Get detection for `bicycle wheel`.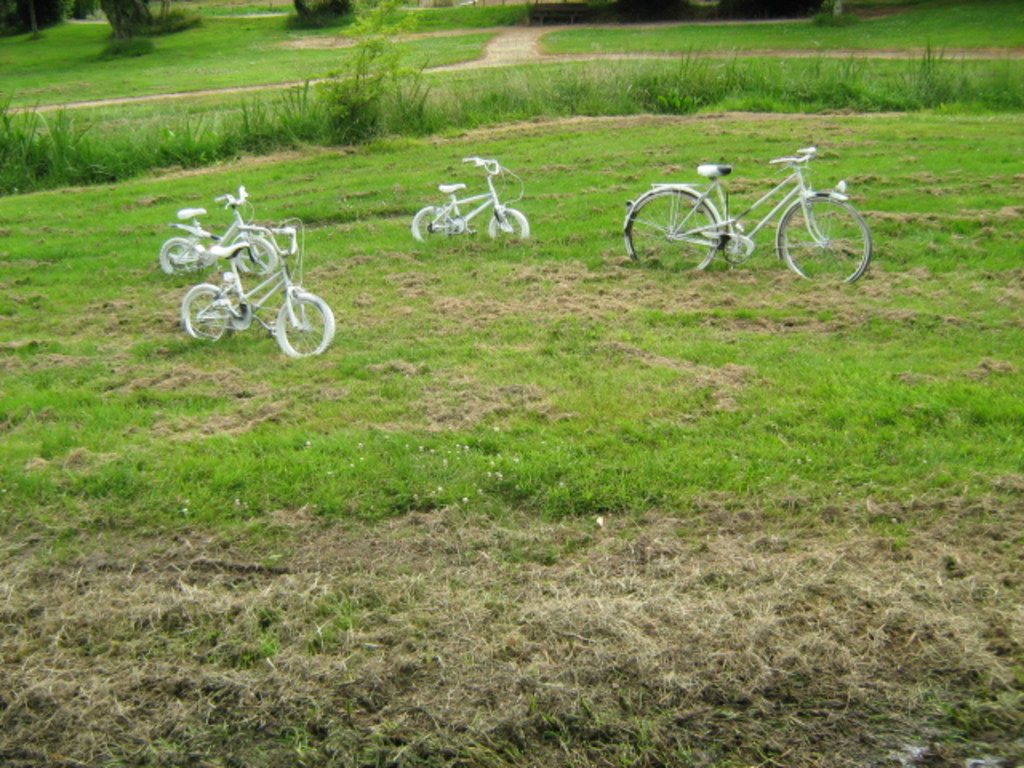
Detection: (158, 234, 210, 269).
